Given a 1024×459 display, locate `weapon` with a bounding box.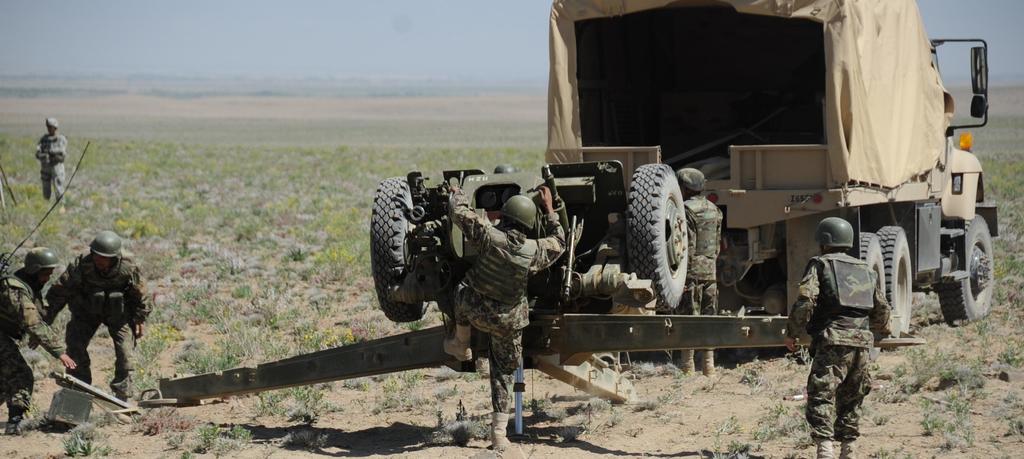
Located: box(33, 361, 153, 442).
